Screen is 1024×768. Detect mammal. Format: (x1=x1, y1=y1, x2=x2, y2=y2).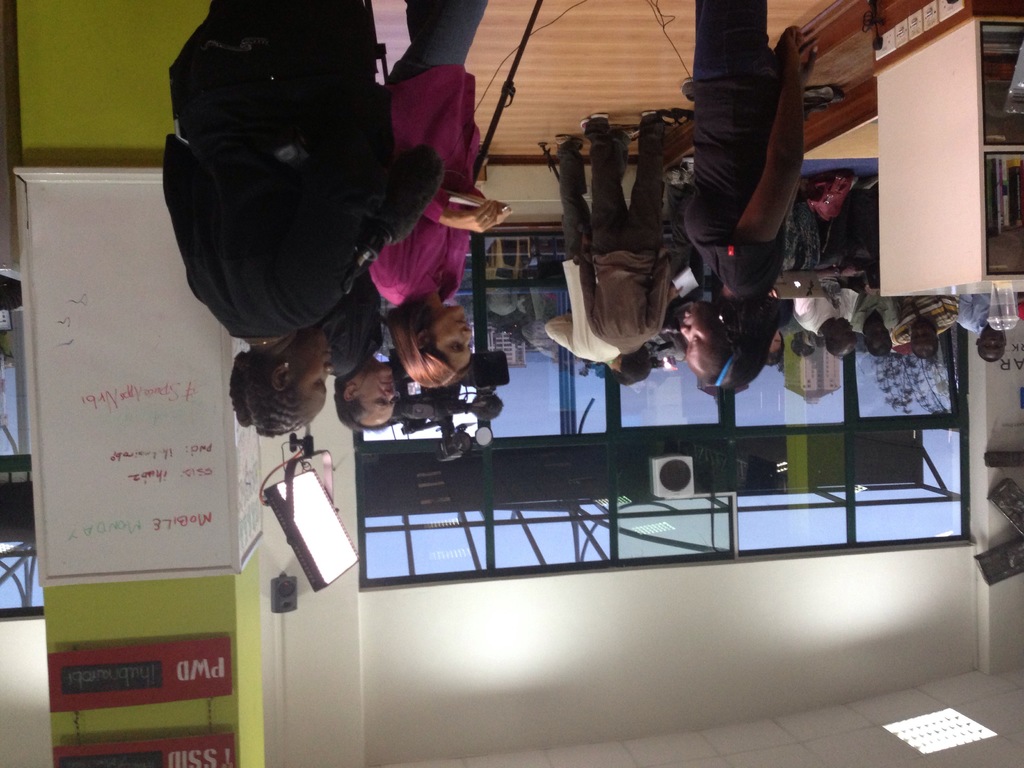
(x1=324, y1=0, x2=402, y2=431).
